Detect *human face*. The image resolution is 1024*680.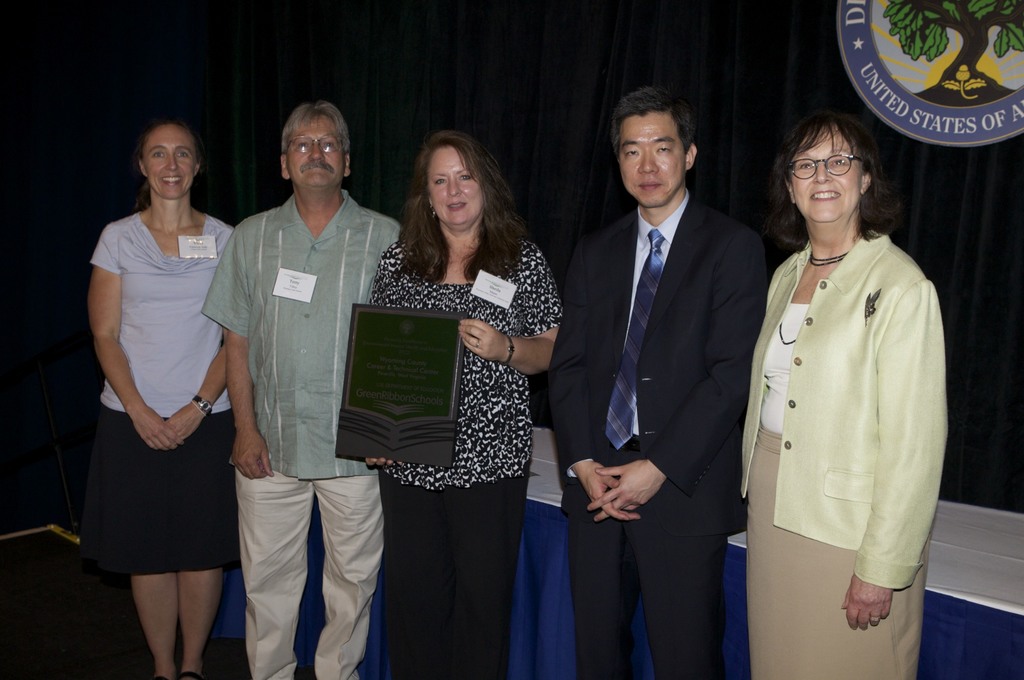
l=615, t=112, r=682, b=208.
